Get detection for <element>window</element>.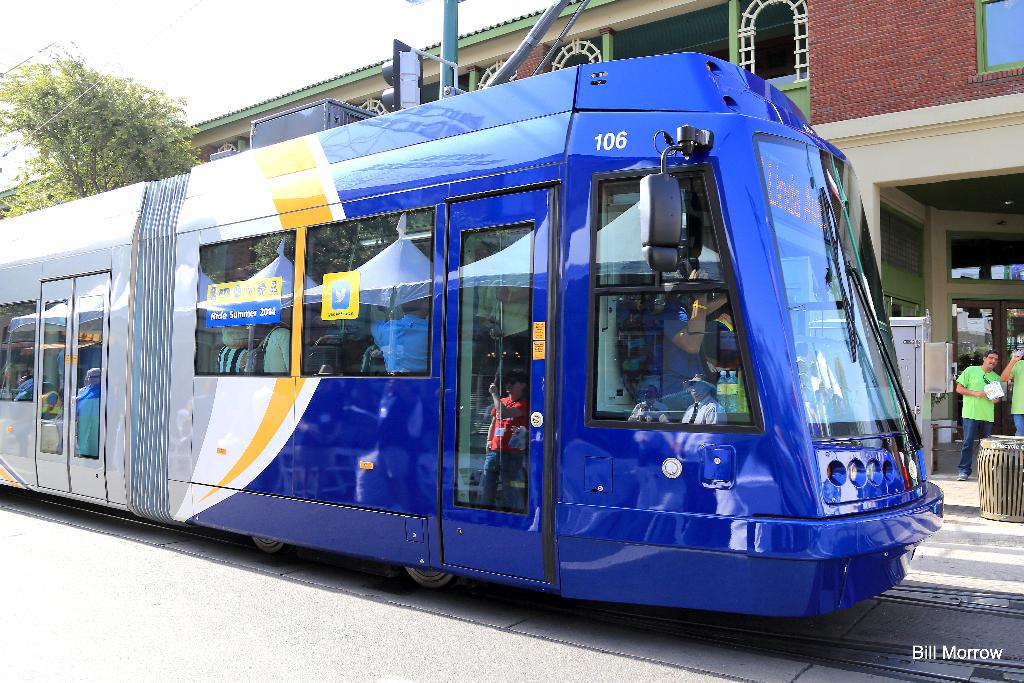
Detection: 195,228,294,374.
